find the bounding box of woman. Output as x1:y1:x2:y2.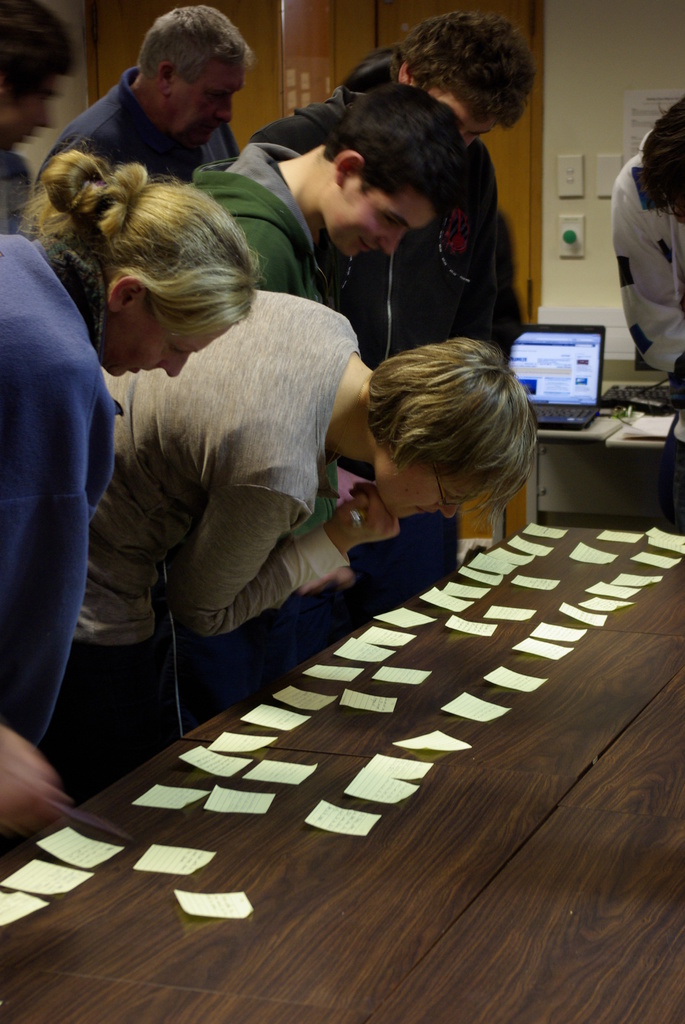
0:147:264:840.
